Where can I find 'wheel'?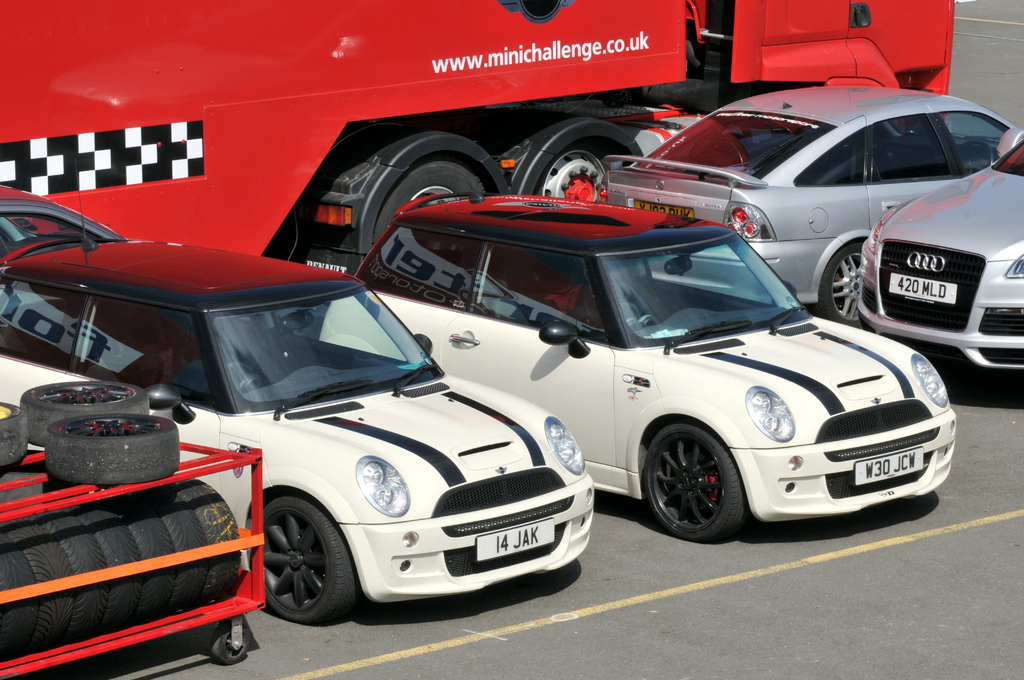
You can find it at (left=0, top=401, right=36, bottom=469).
